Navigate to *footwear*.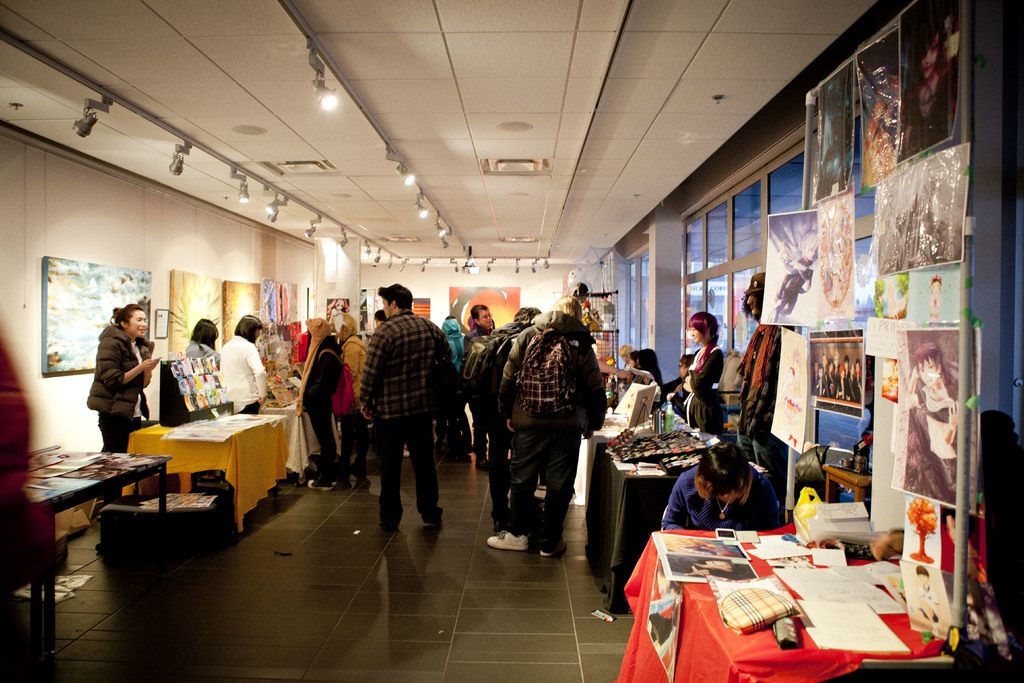
Navigation target: box(488, 528, 528, 554).
